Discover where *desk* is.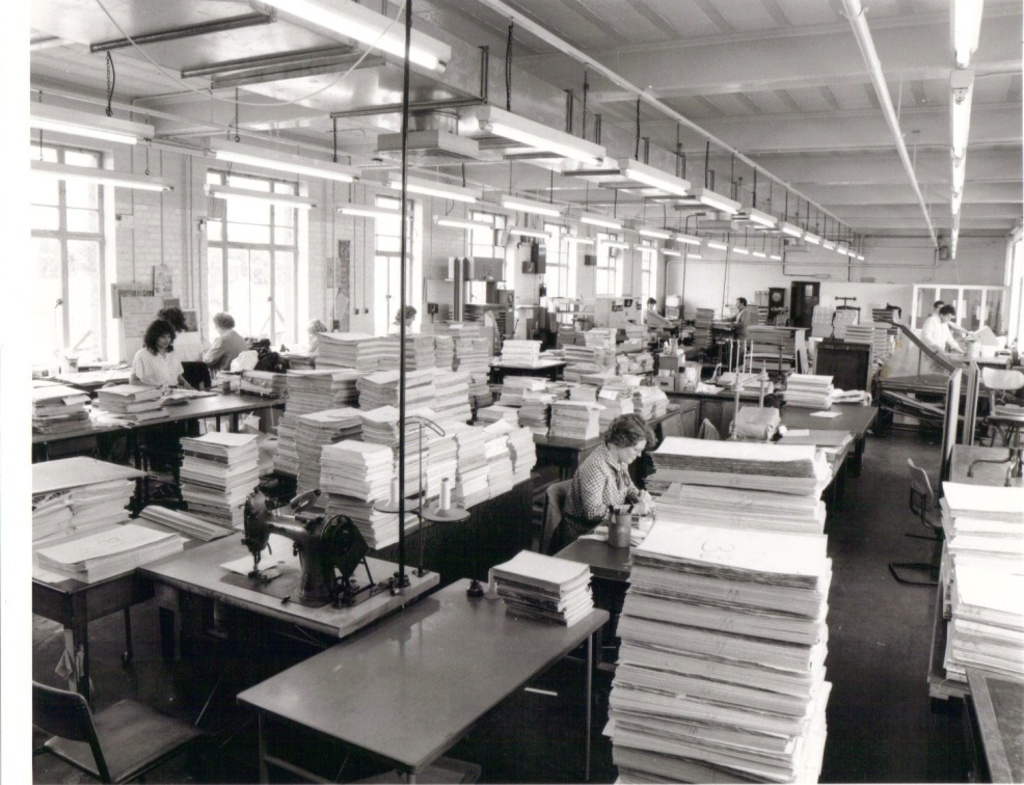
Discovered at [left=27, top=522, right=222, bottom=703].
